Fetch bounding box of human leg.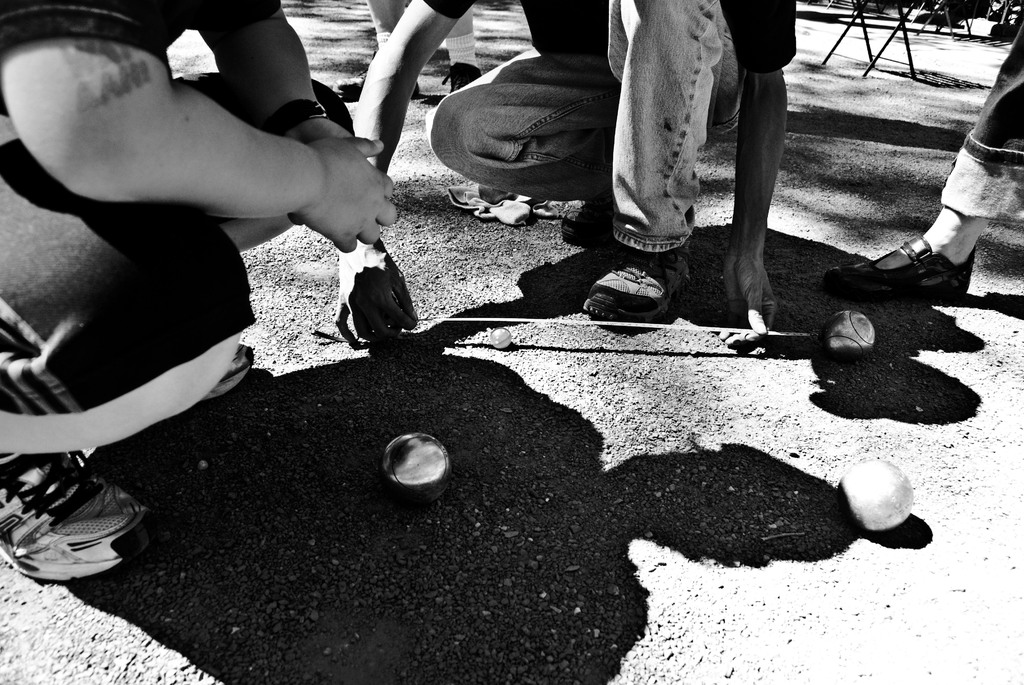
Bbox: locate(173, 76, 360, 405).
